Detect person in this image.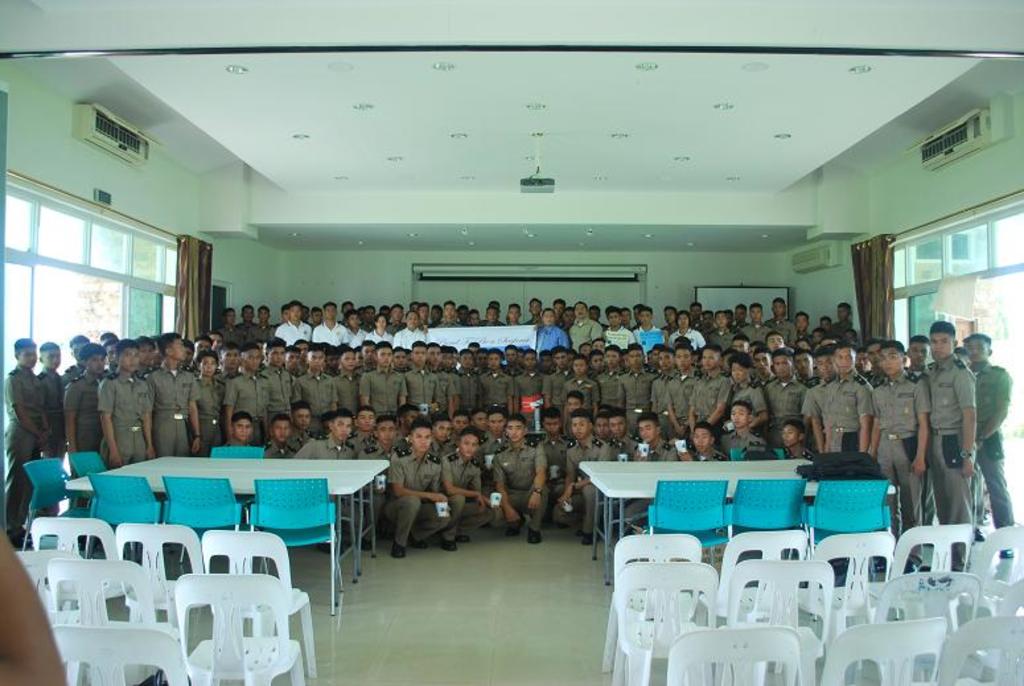
Detection: box=[240, 305, 251, 333].
